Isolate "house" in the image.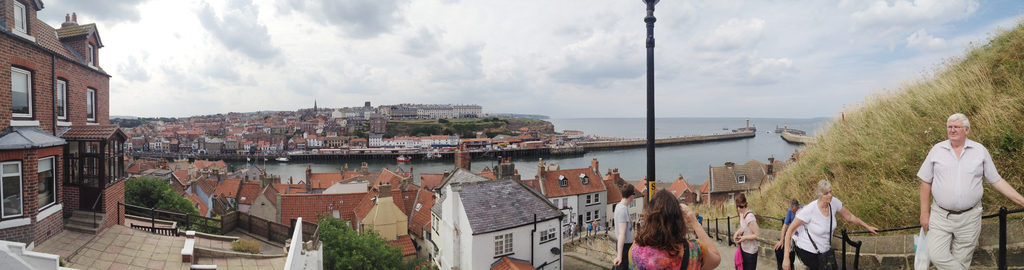
Isolated region: region(368, 192, 413, 268).
